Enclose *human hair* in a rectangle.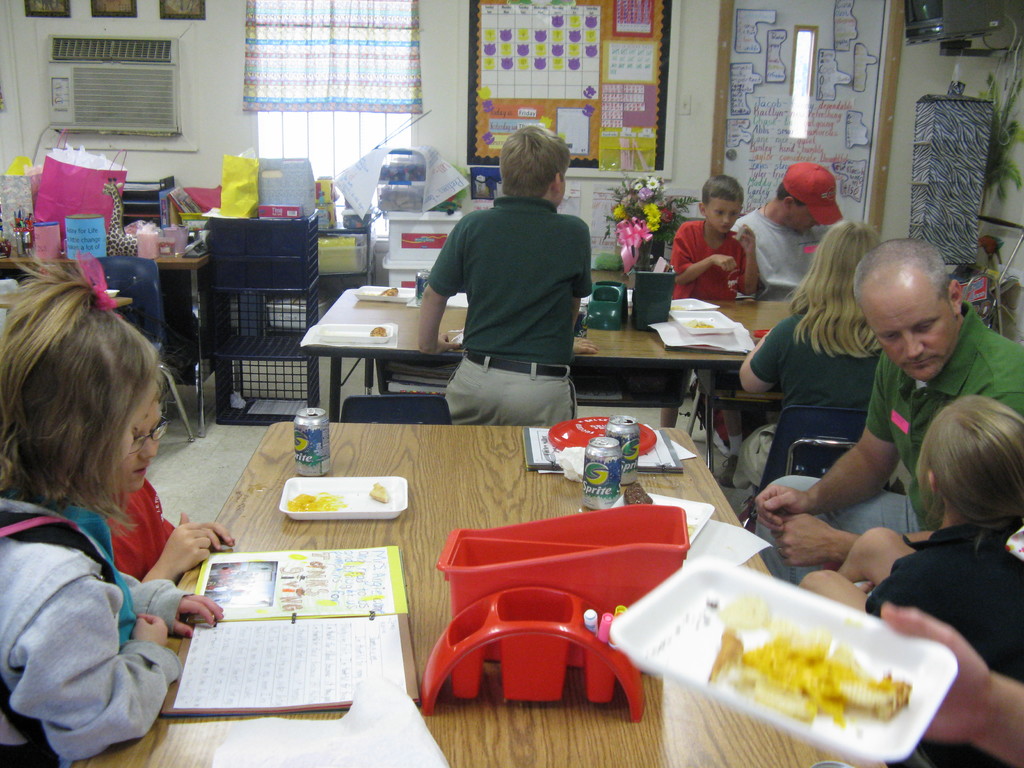
785, 218, 884, 357.
